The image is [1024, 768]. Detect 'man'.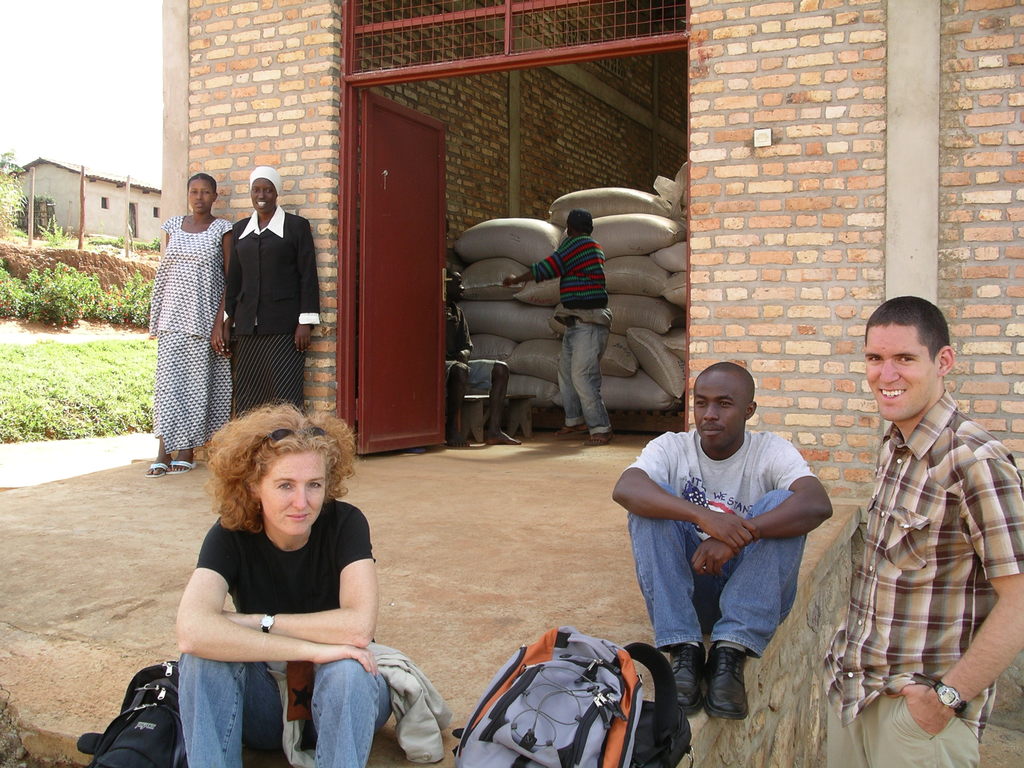
Detection: 821 292 1023 767.
